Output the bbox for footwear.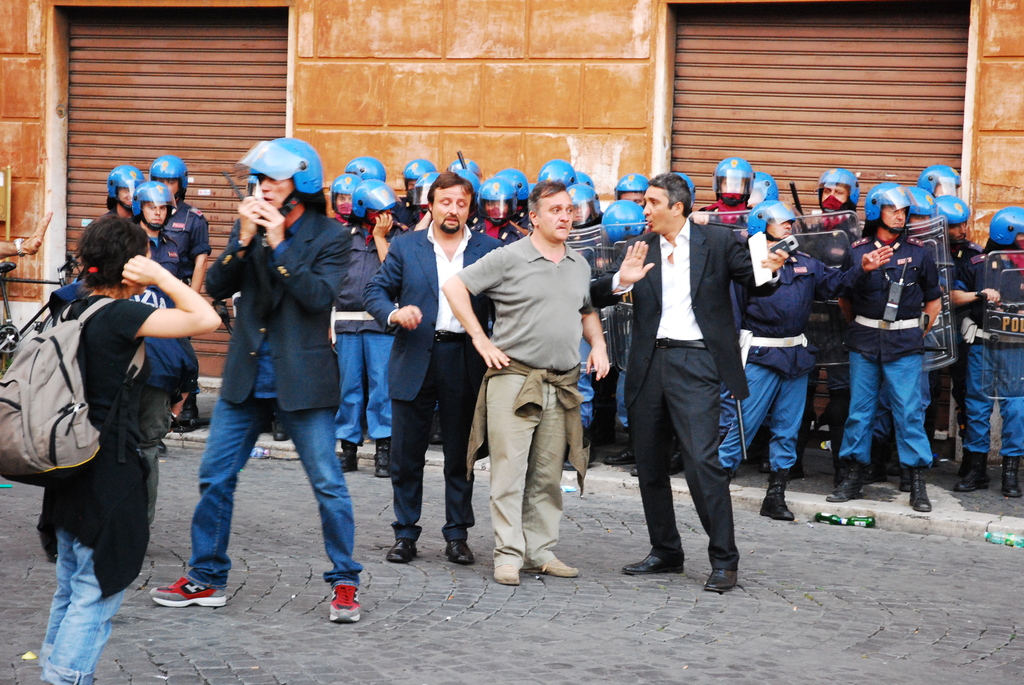
detection(493, 565, 521, 587).
